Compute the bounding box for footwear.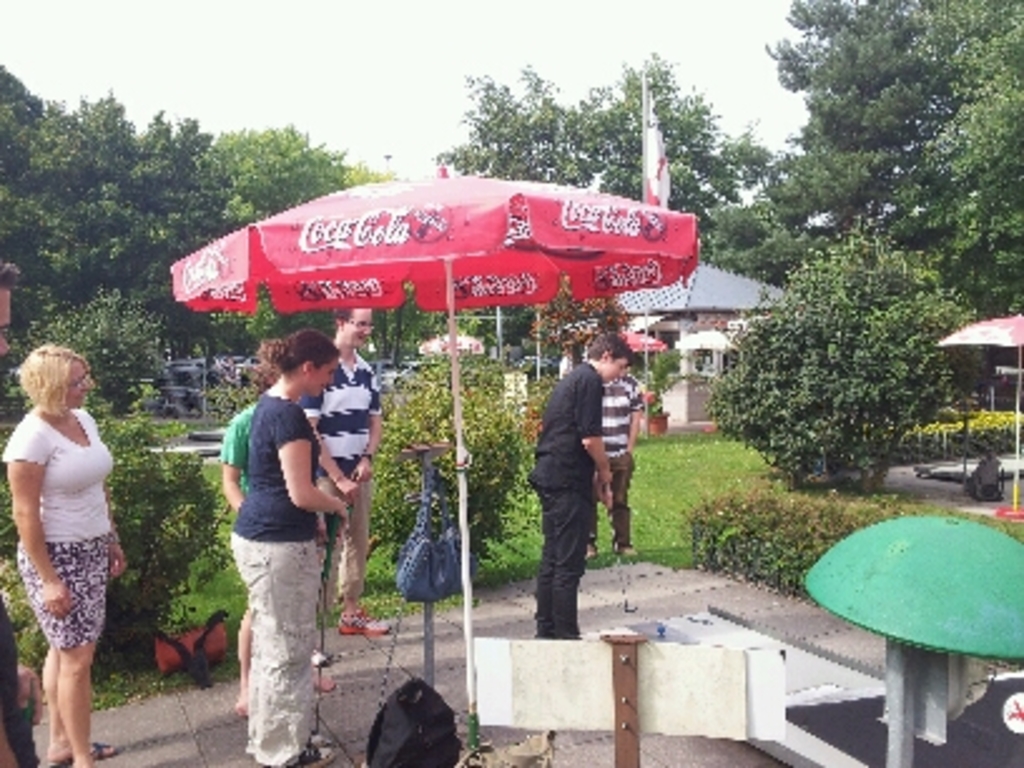
select_region(316, 645, 321, 660).
